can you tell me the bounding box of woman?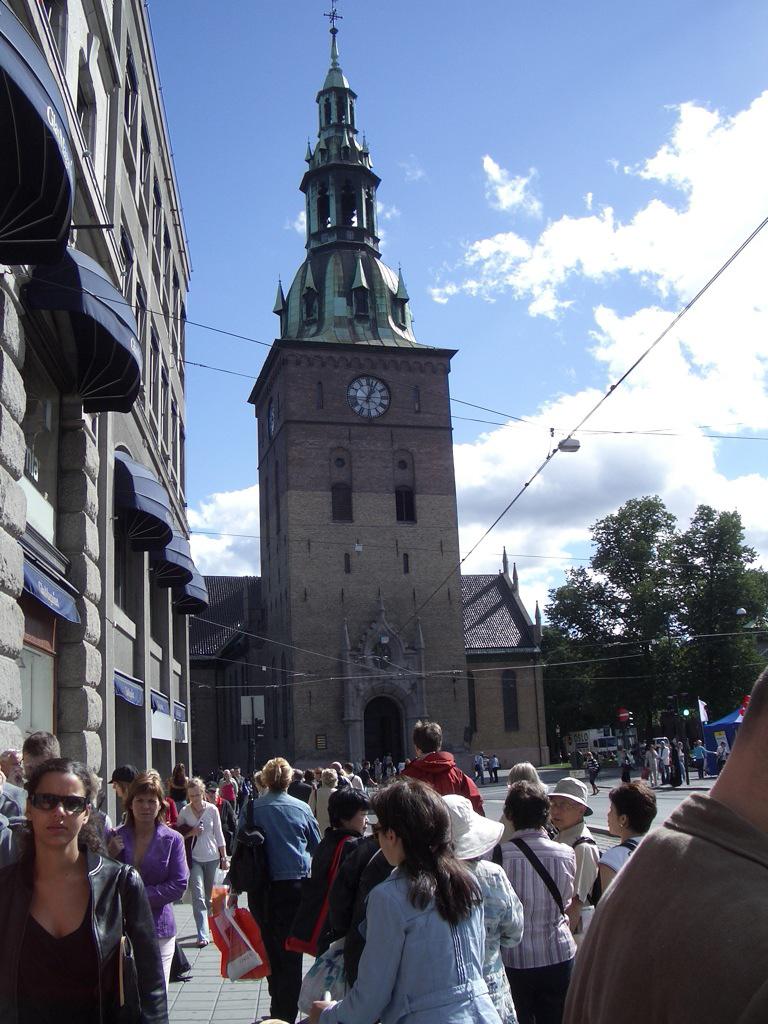
0/749/165/1023.
